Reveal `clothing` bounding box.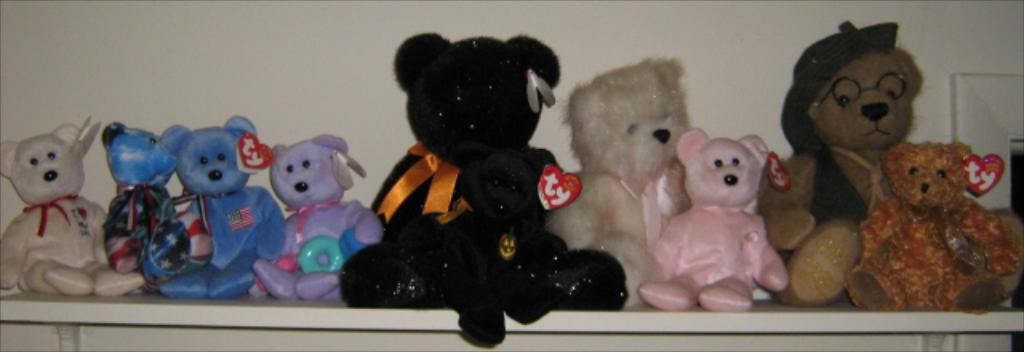
Revealed: locate(0, 202, 96, 290).
